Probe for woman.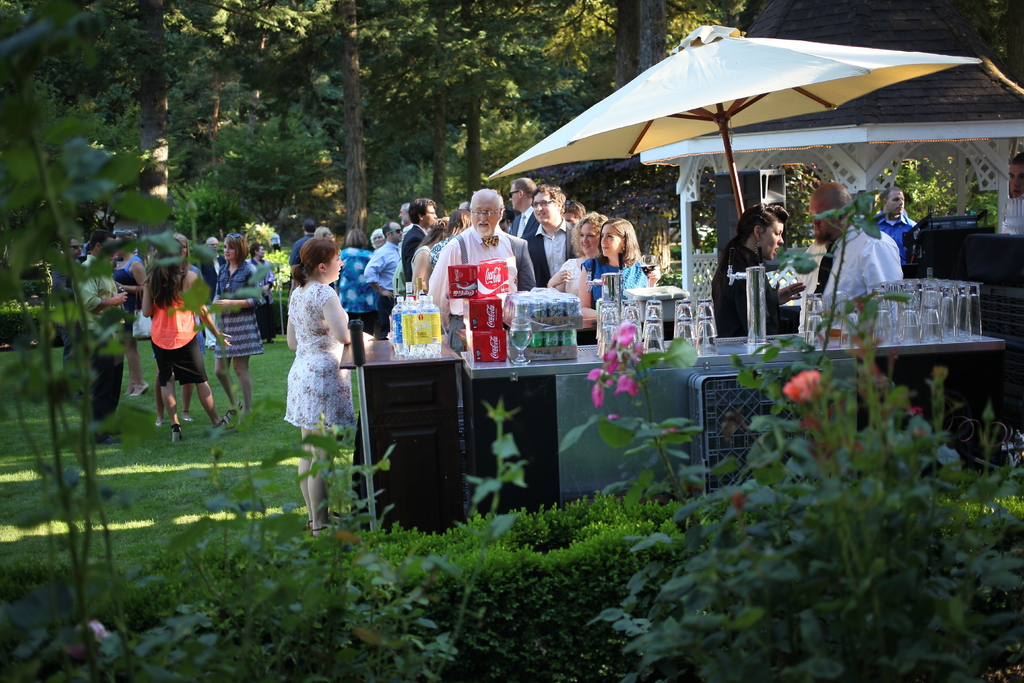
Probe result: <bbox>408, 215, 450, 294</bbox>.
